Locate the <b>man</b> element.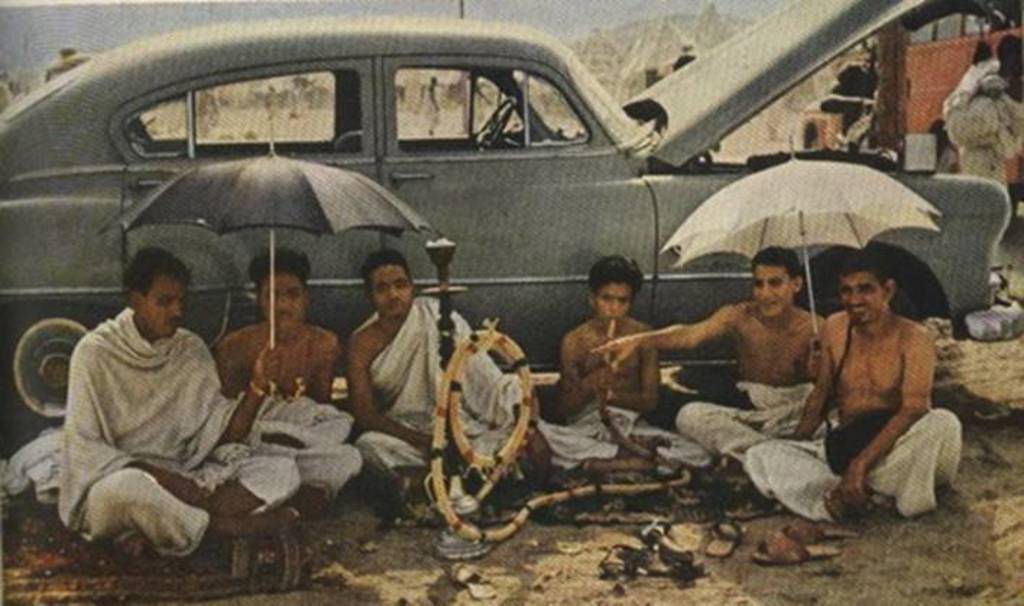
Element bbox: detection(586, 249, 835, 498).
